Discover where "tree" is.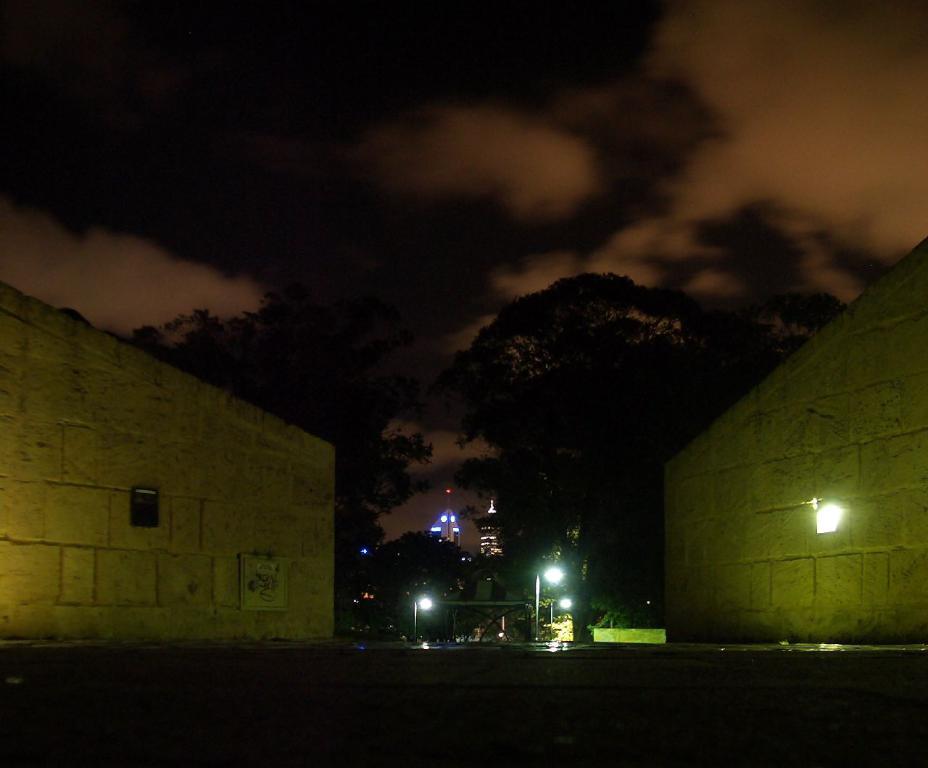
Discovered at crop(436, 266, 716, 523).
